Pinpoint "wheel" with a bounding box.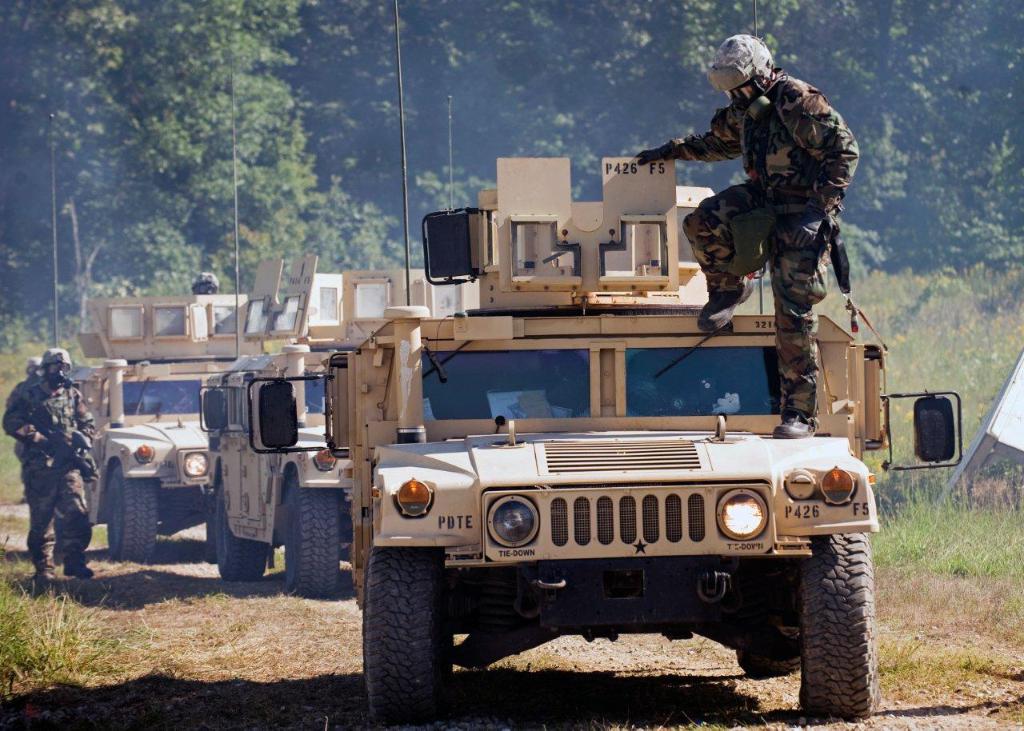
box=[282, 481, 338, 601].
